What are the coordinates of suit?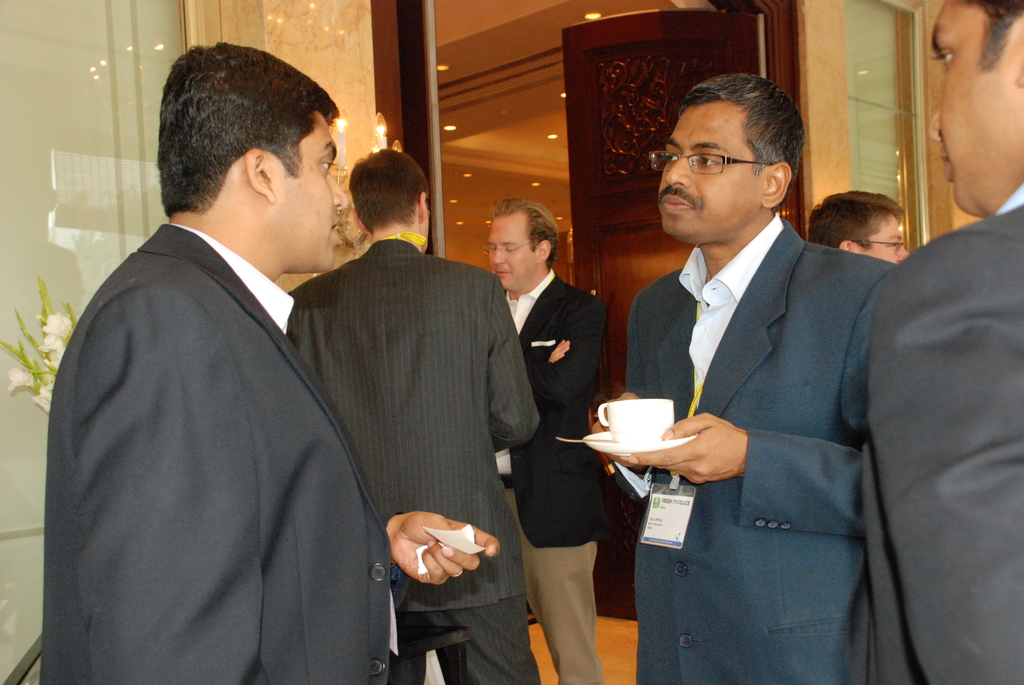
crop(48, 52, 410, 682).
